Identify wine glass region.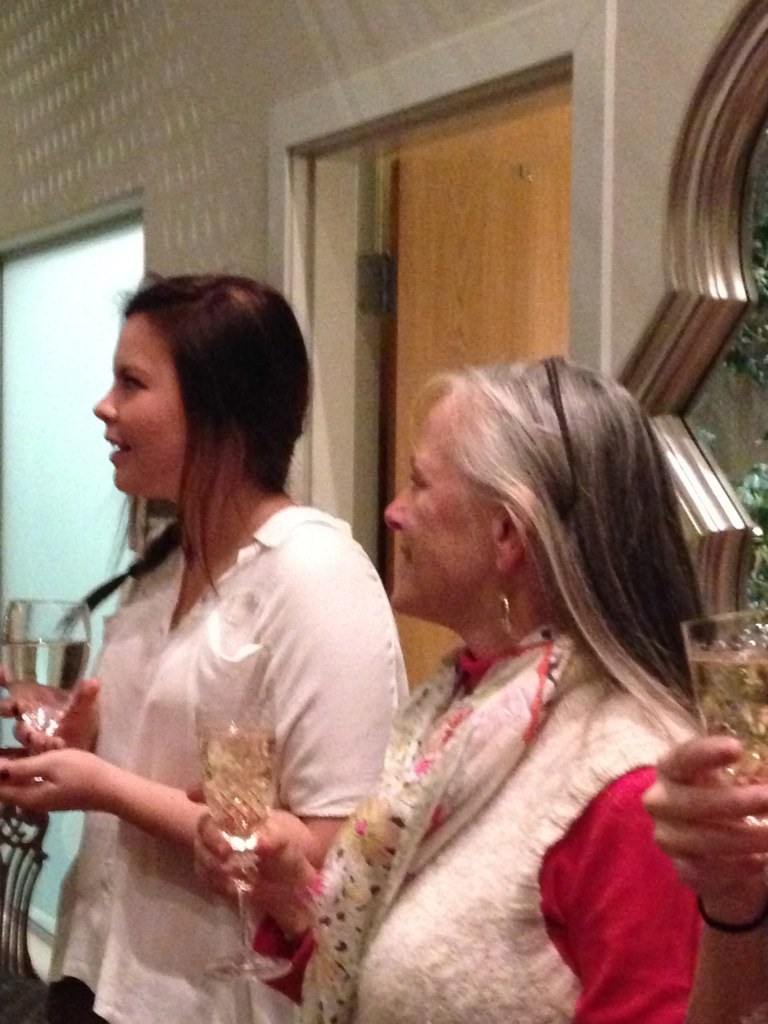
Region: {"x1": 675, "y1": 602, "x2": 767, "y2": 890}.
